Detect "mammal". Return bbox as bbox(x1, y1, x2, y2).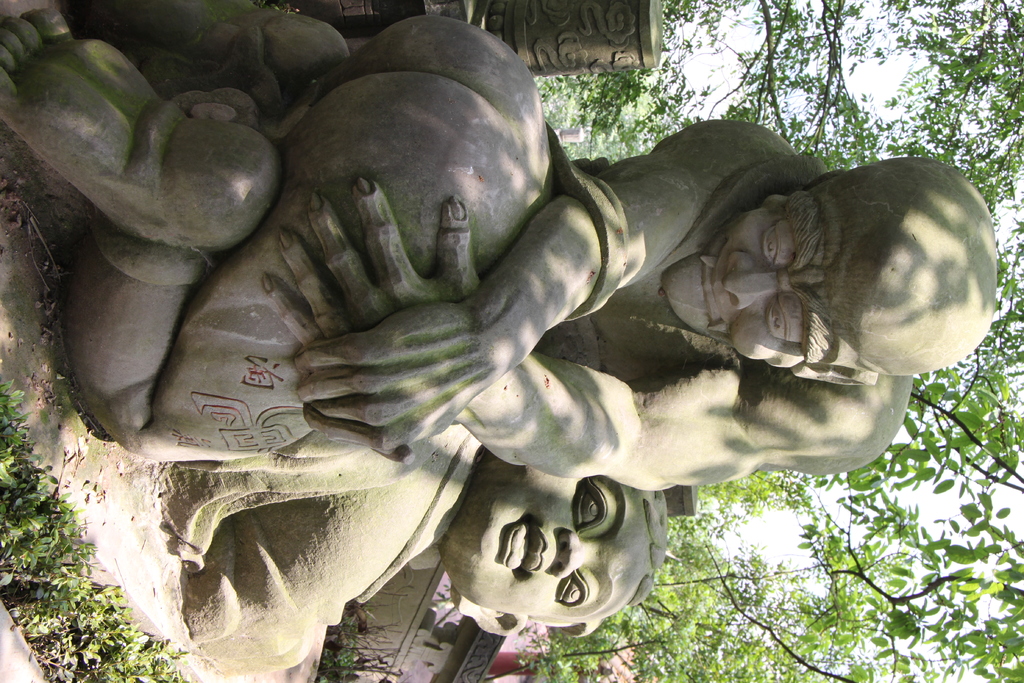
bbox(255, 158, 1001, 466).
